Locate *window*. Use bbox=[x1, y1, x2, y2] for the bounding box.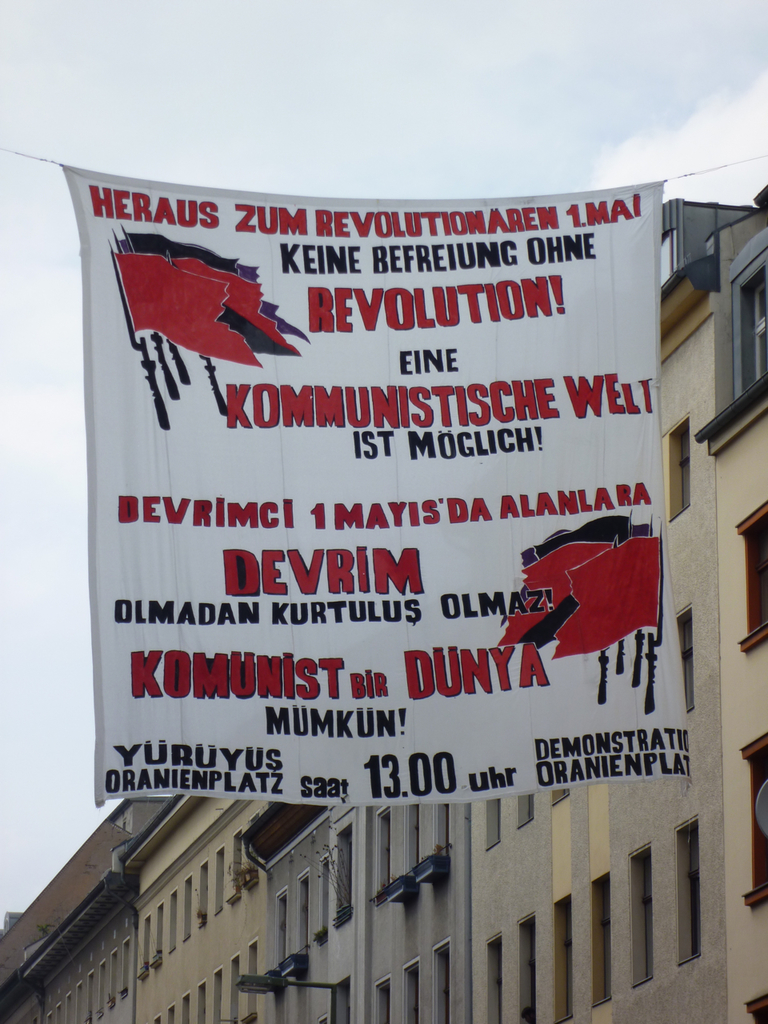
bbox=[432, 936, 448, 1023].
